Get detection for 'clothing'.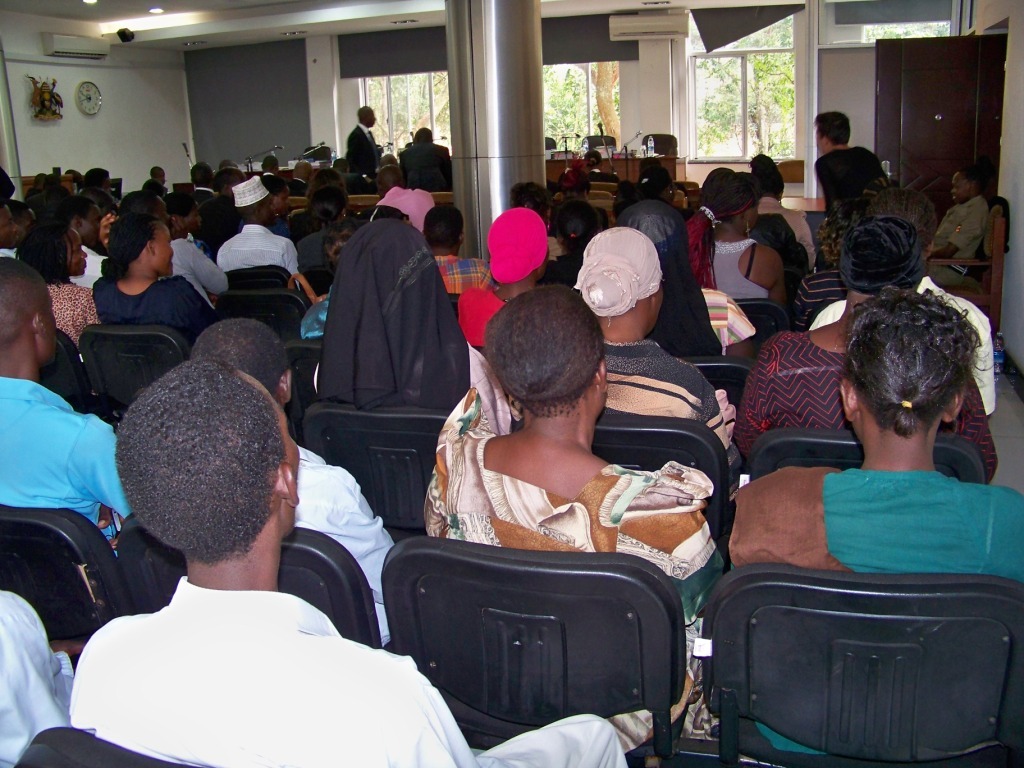
Detection: 596/338/738/458.
